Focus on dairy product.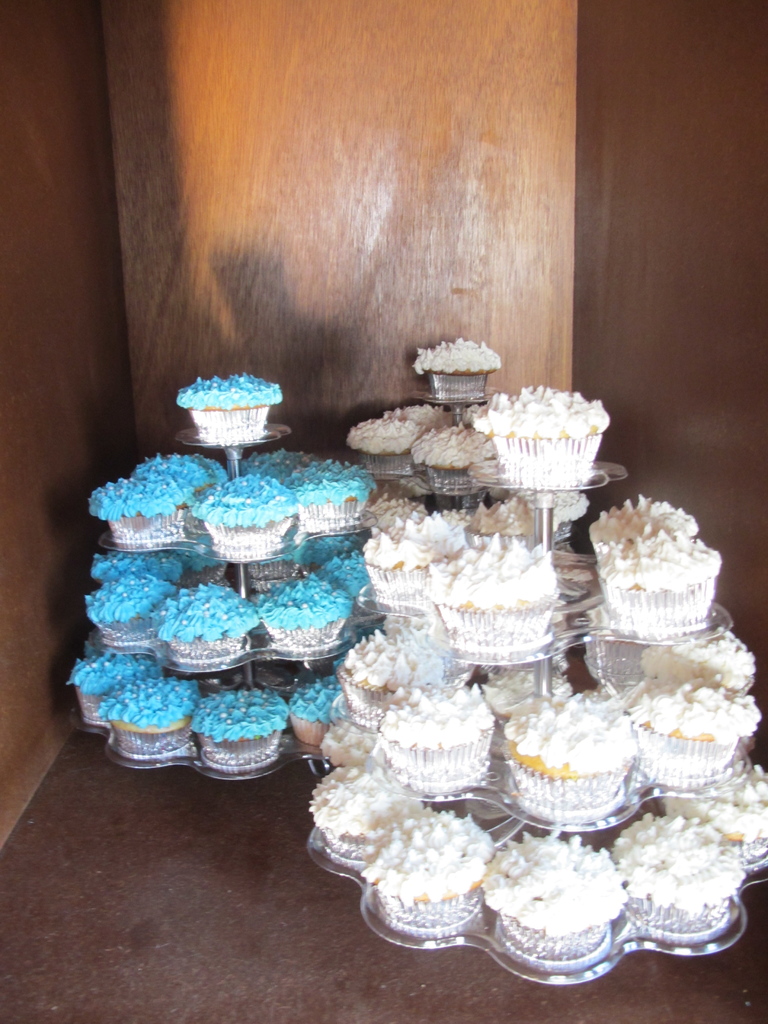
Focused at (x1=427, y1=538, x2=547, y2=648).
